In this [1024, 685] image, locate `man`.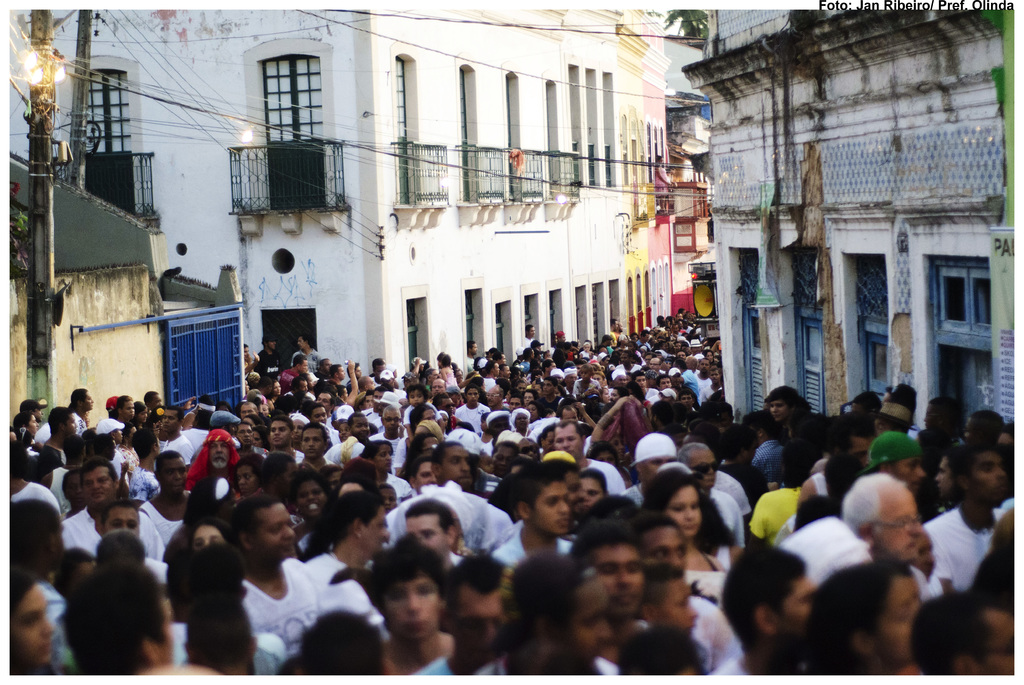
Bounding box: bbox=[355, 563, 471, 684].
